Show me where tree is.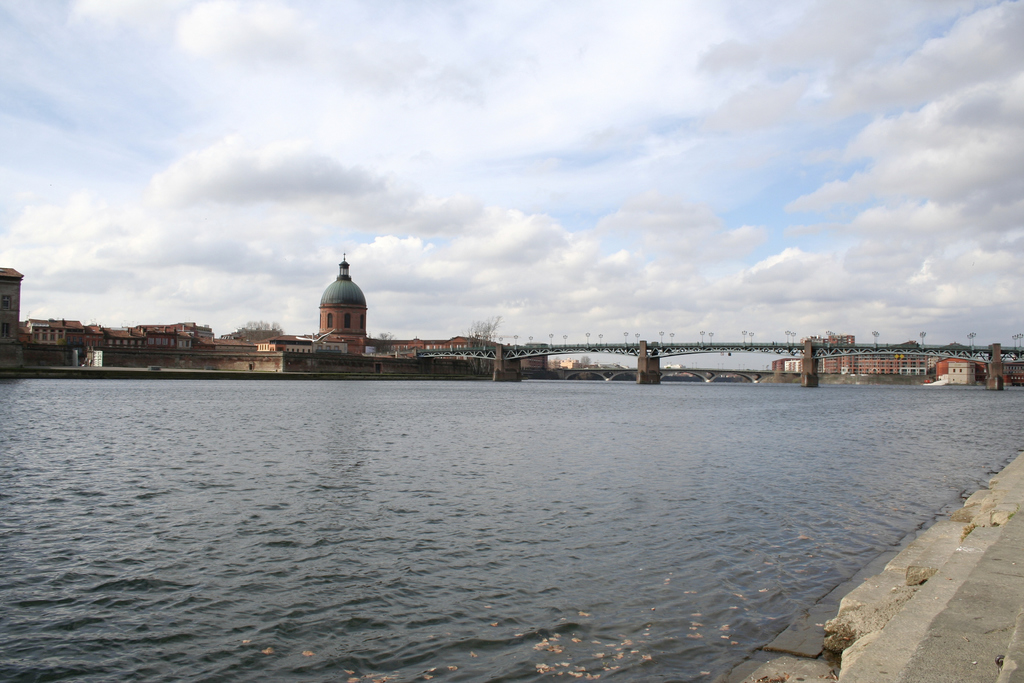
tree is at {"left": 461, "top": 316, "right": 499, "bottom": 377}.
